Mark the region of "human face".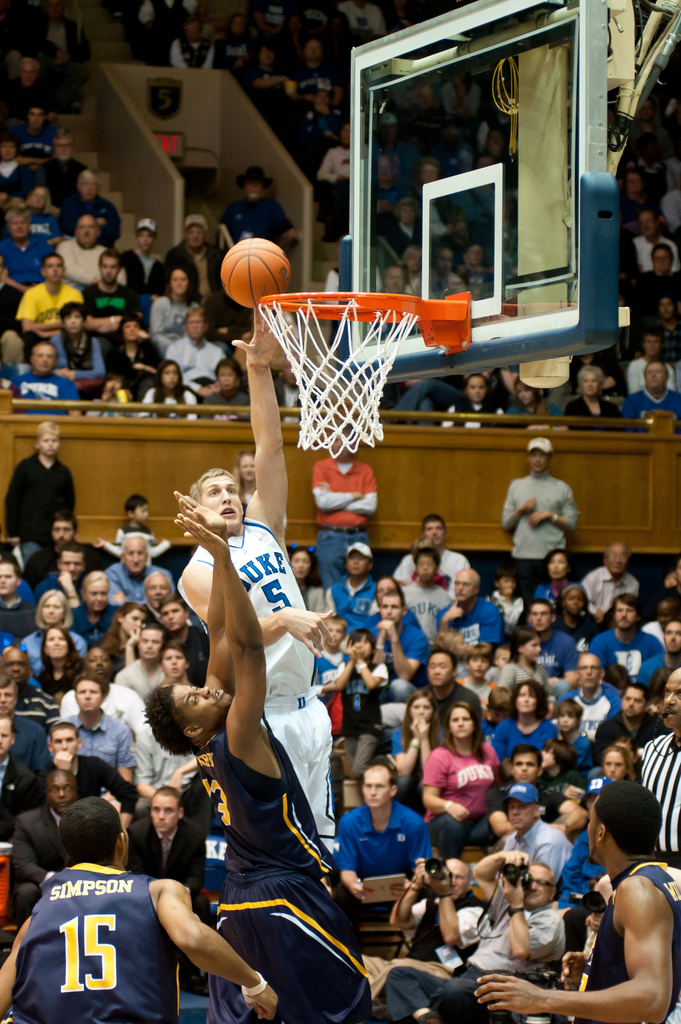
Region: {"left": 326, "top": 623, "right": 346, "bottom": 648}.
